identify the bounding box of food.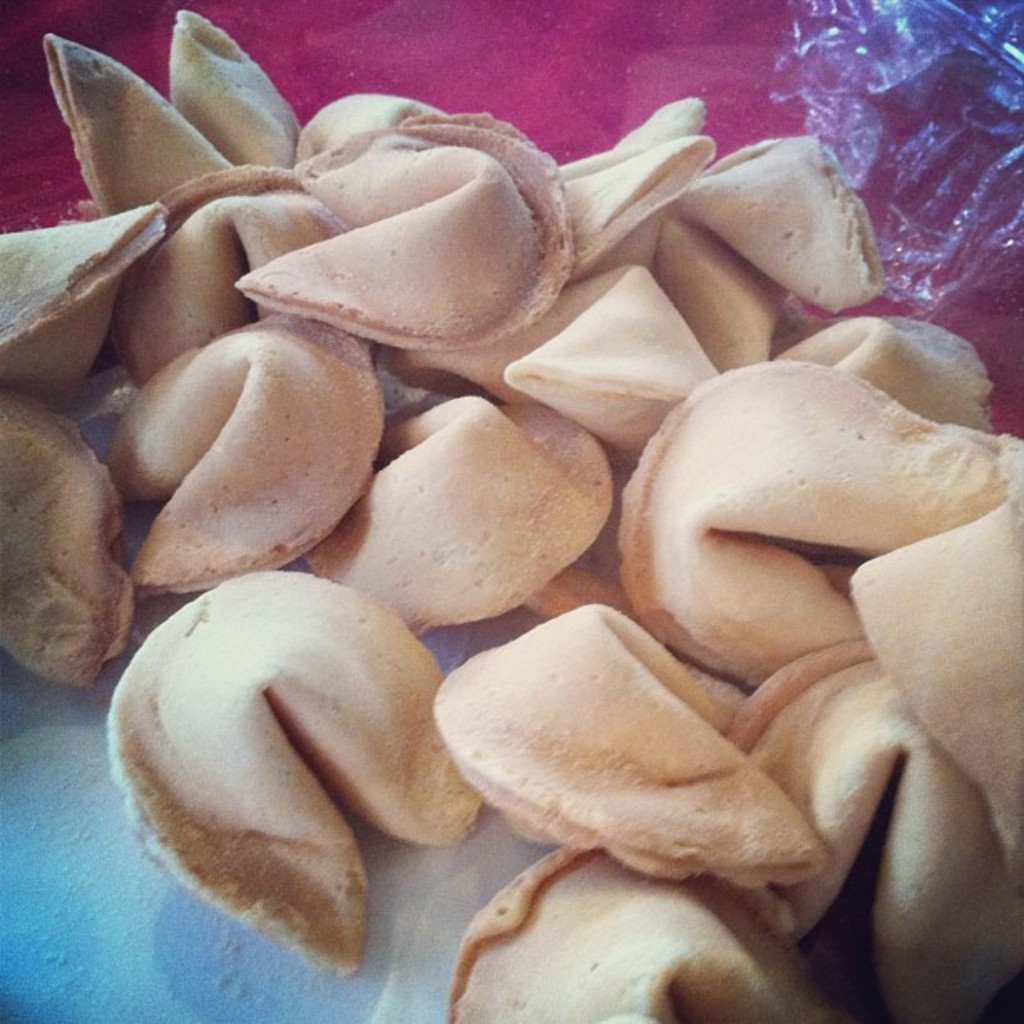
bbox=(141, 571, 495, 950).
